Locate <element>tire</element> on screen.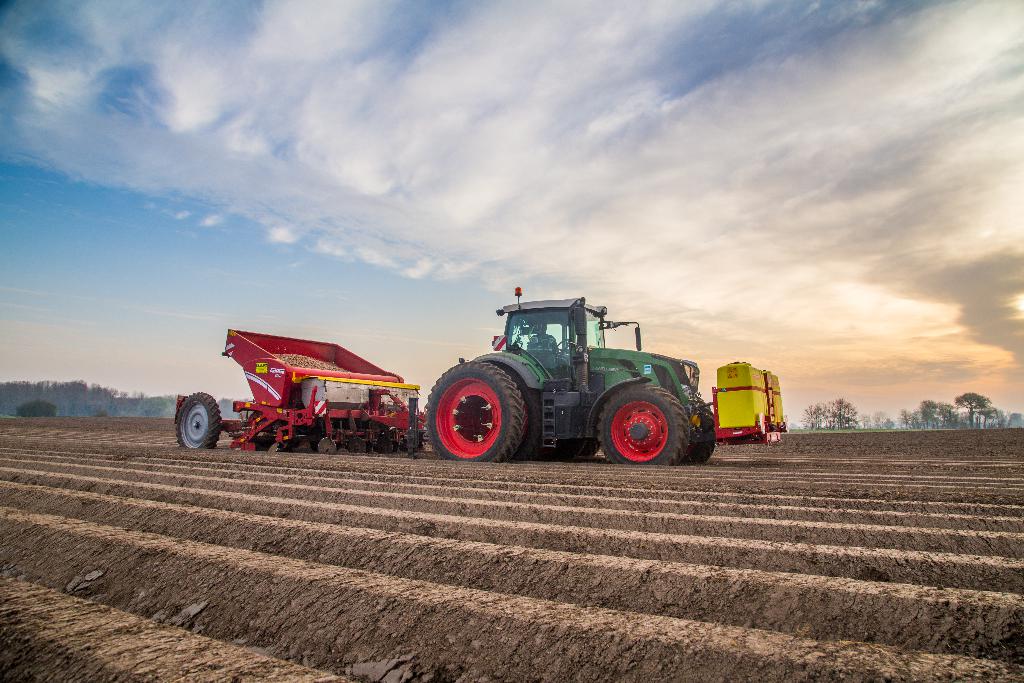
On screen at <box>598,384,690,466</box>.
